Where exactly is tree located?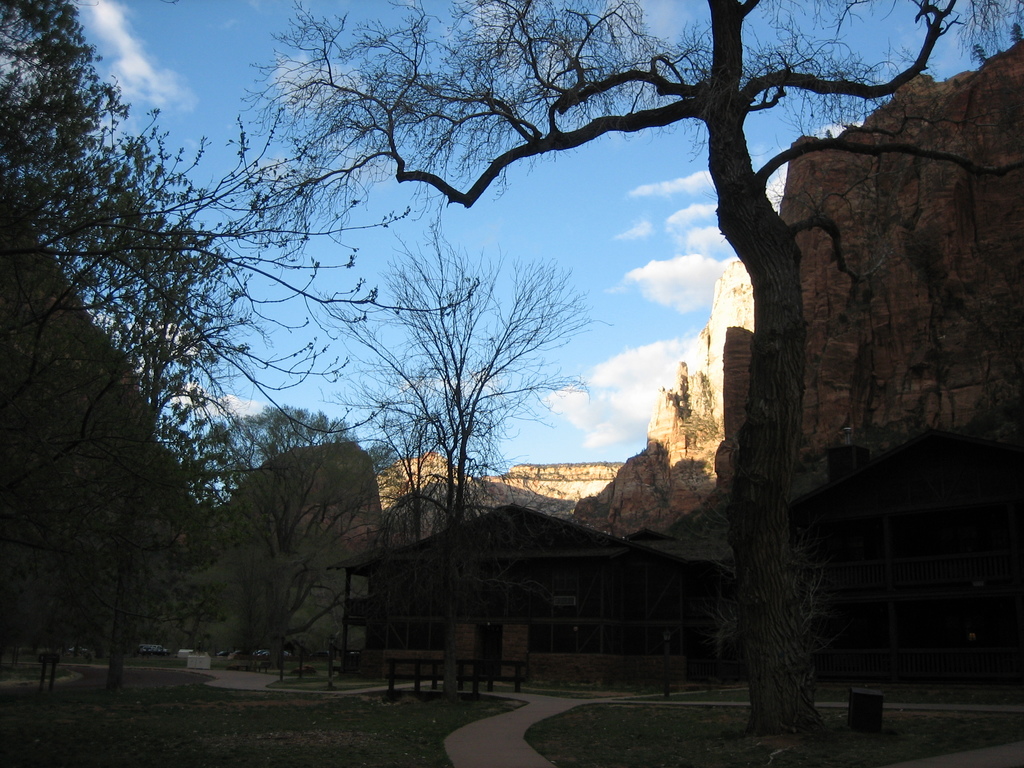
Its bounding box is <region>331, 191, 575, 561</region>.
